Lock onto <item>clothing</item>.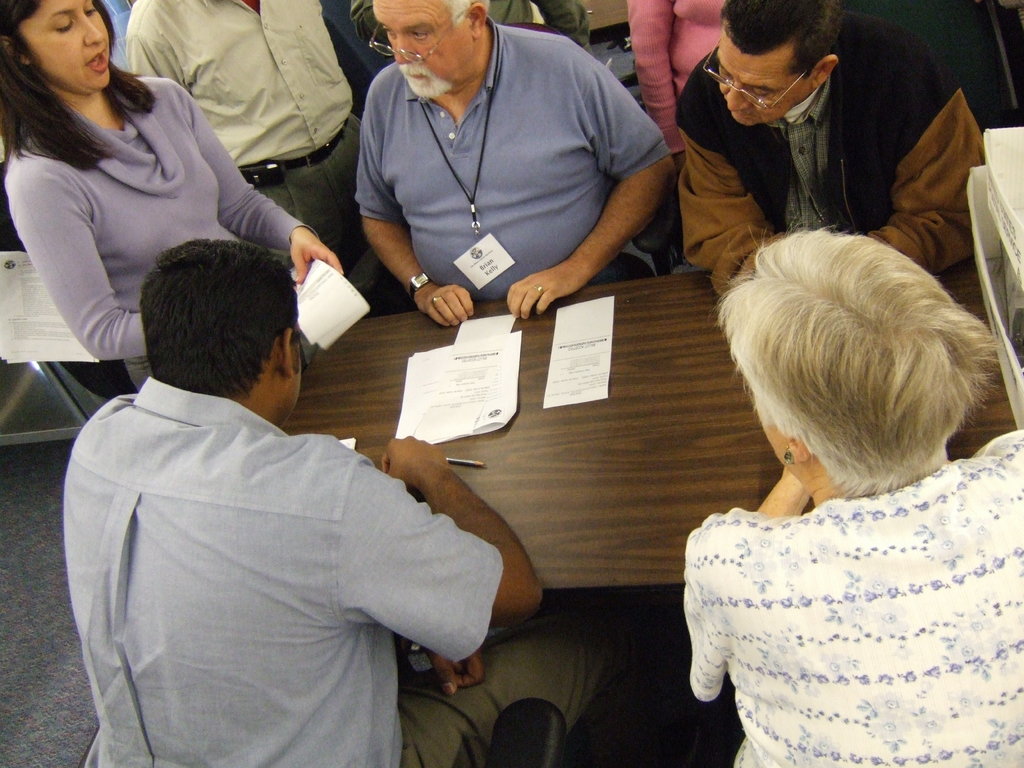
Locked: locate(131, 0, 417, 312).
